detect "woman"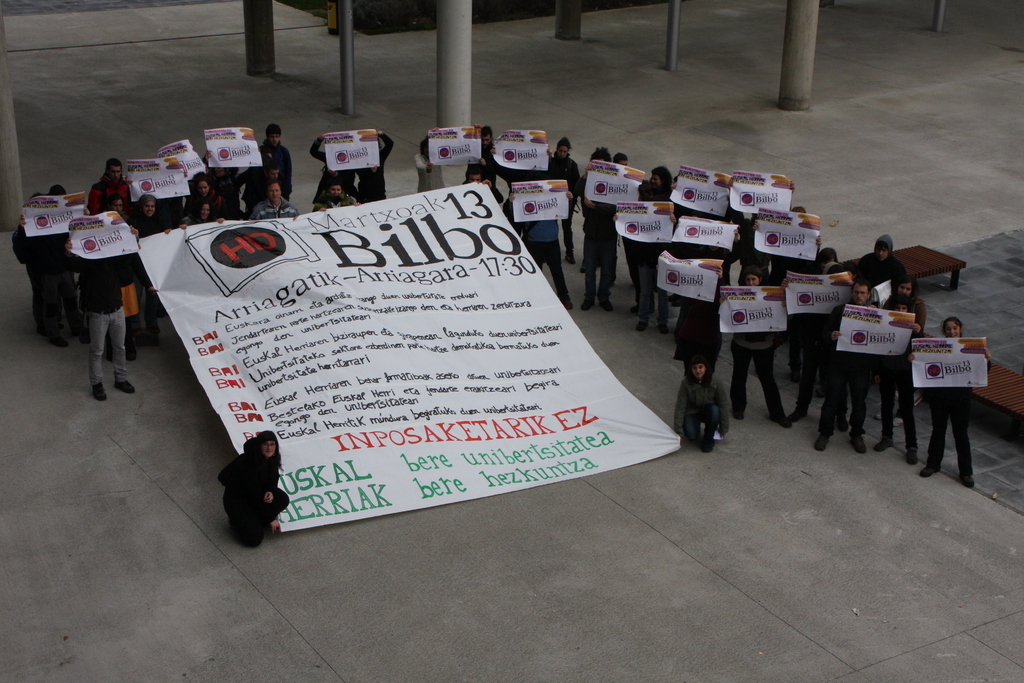
312,181,364,215
